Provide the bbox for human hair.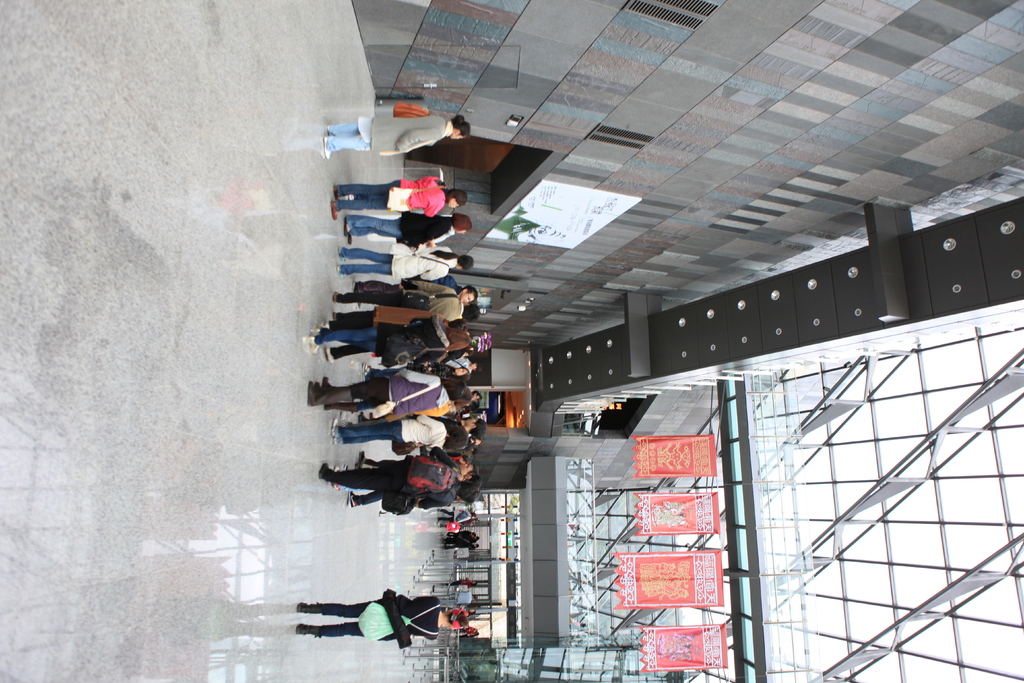
<box>442,188,467,208</box>.
